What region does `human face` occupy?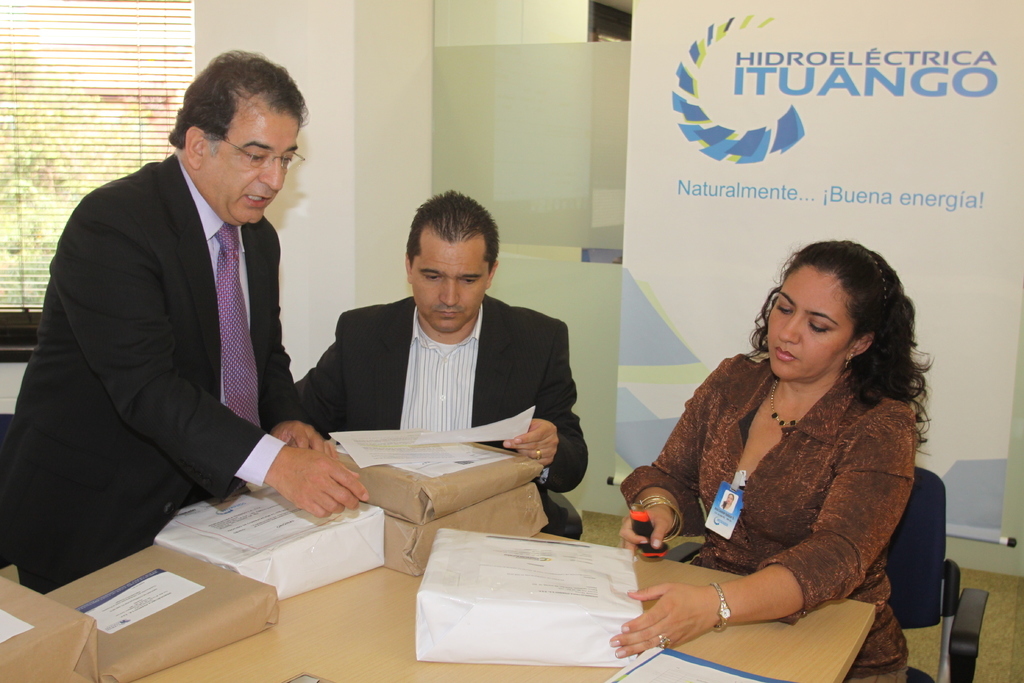
bbox=(766, 267, 847, 381).
